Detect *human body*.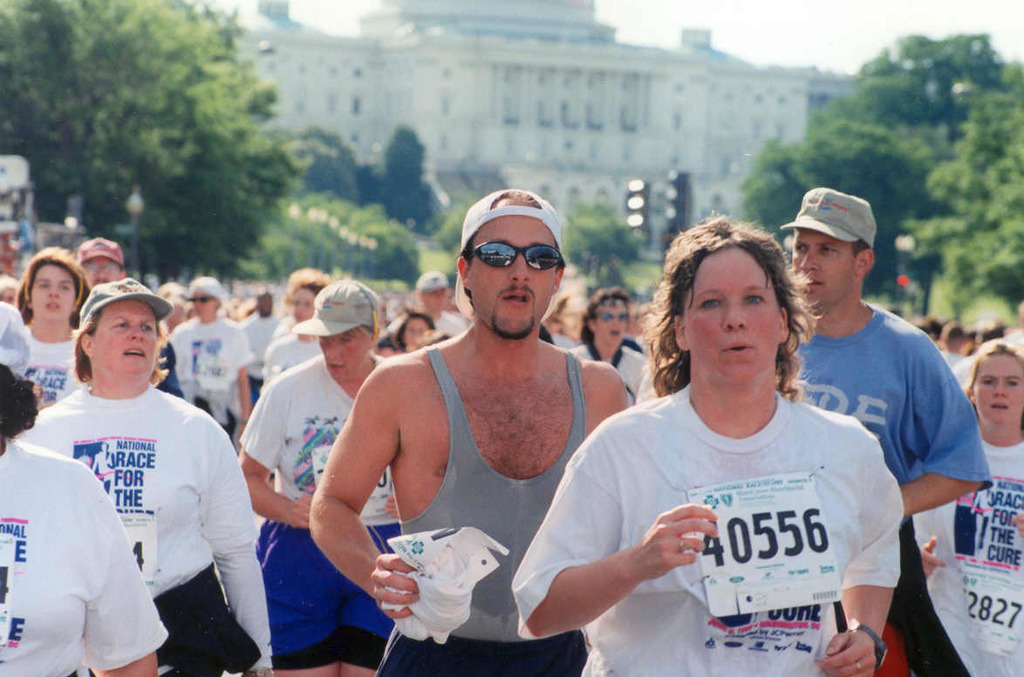
Detected at bbox=[910, 344, 1023, 674].
